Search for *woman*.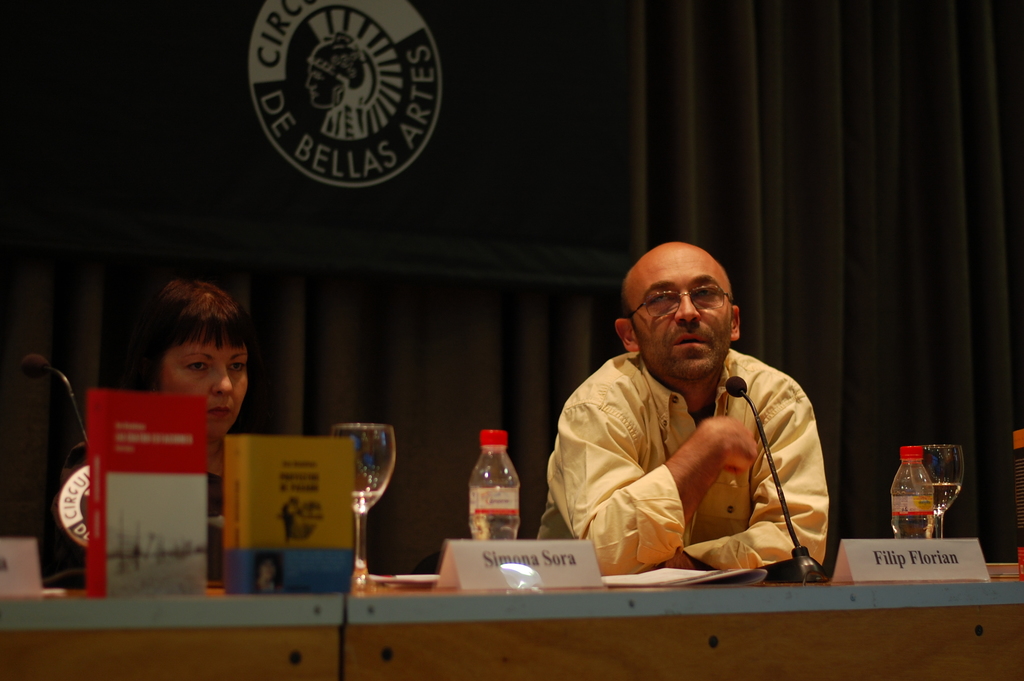
Found at locate(51, 276, 260, 591).
